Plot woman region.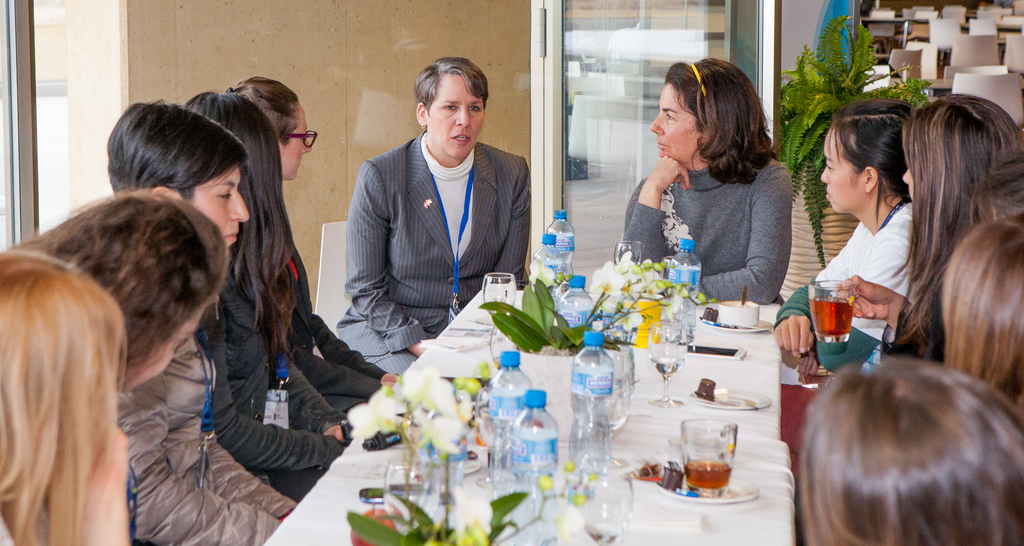
Plotted at crop(177, 93, 363, 508).
